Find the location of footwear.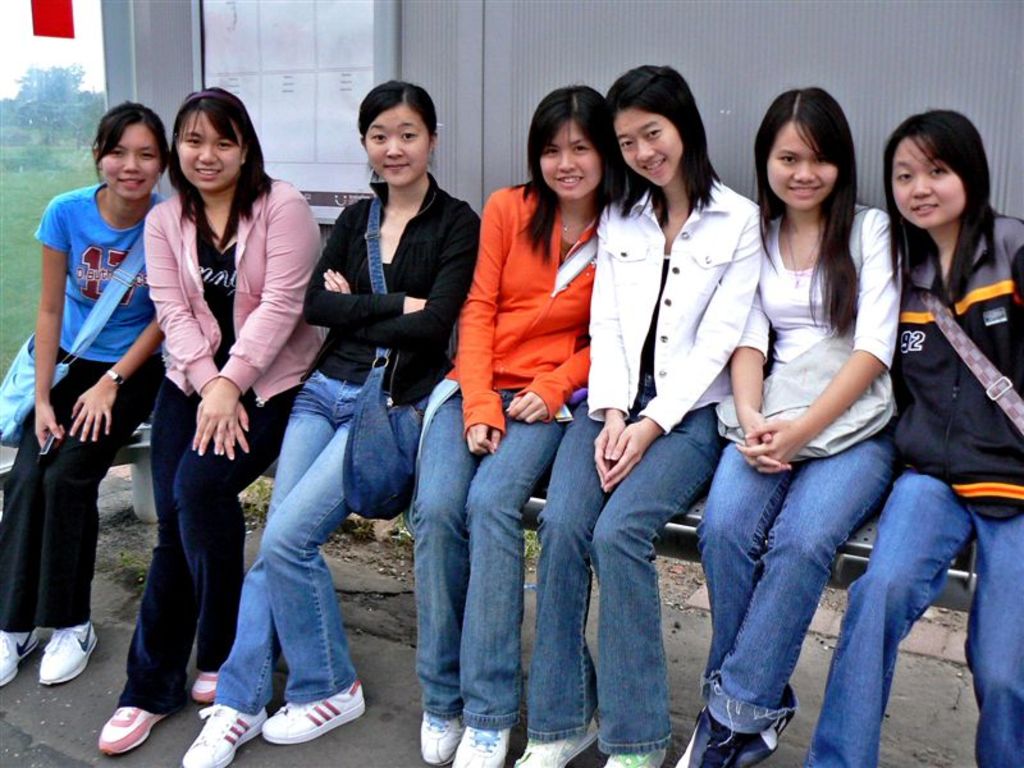
Location: 101:703:170:758.
